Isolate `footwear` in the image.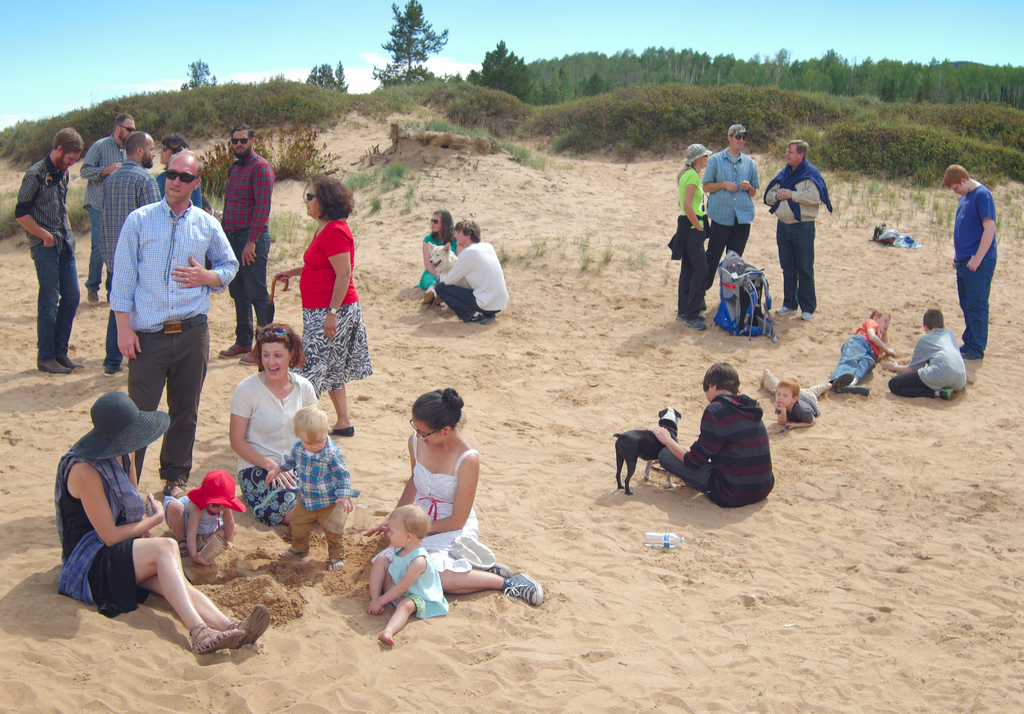
Isolated region: (478, 560, 511, 578).
